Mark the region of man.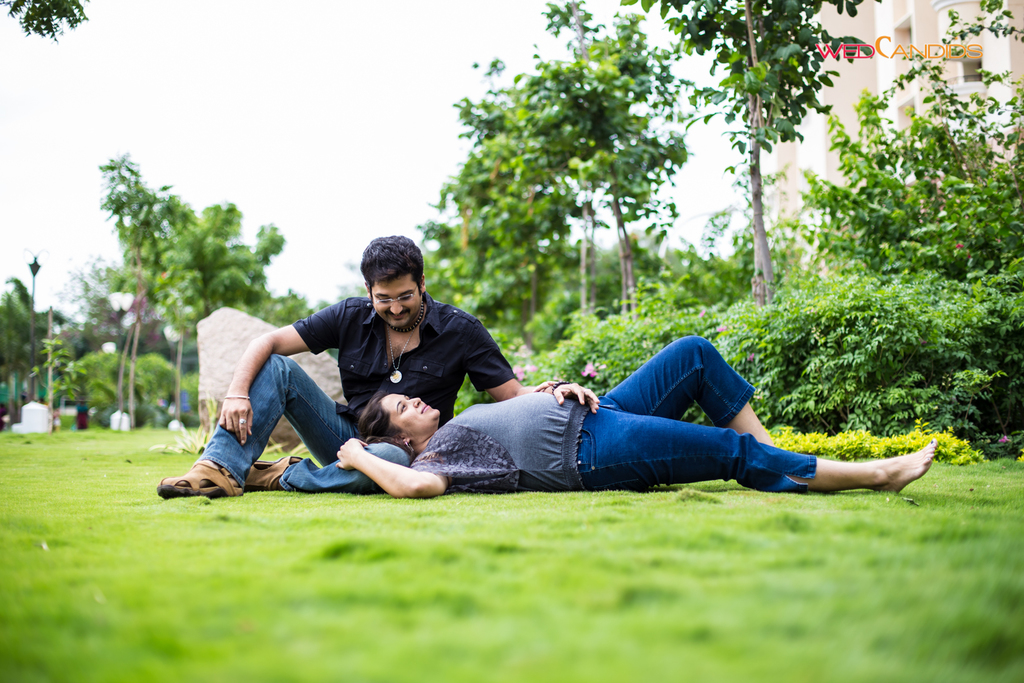
Region: {"left": 170, "top": 241, "right": 559, "bottom": 507}.
